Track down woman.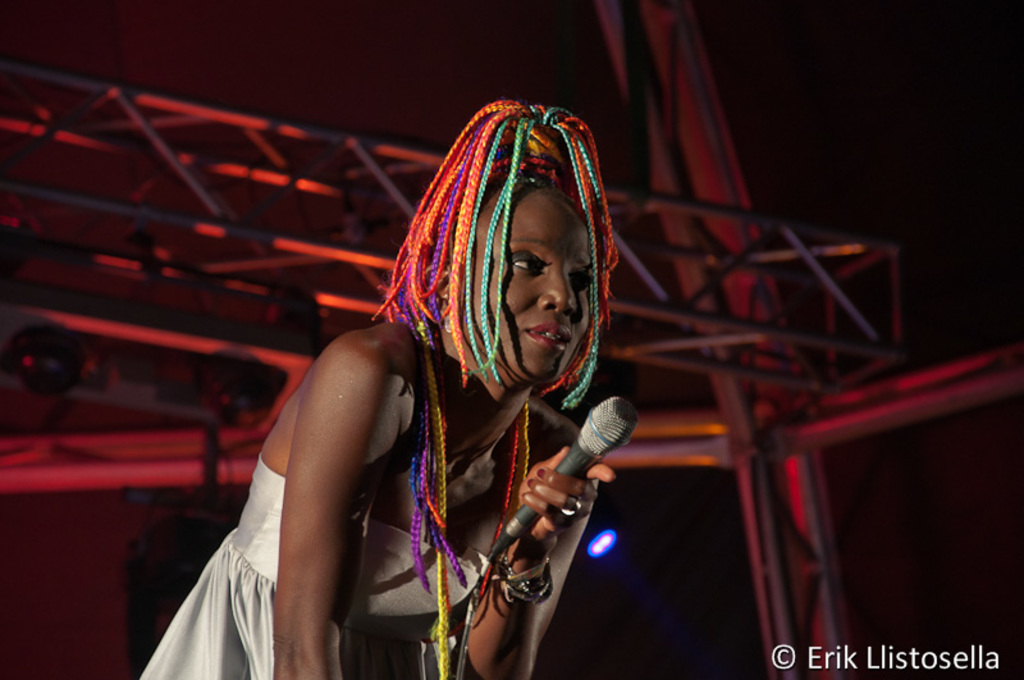
Tracked to BBox(138, 99, 617, 679).
